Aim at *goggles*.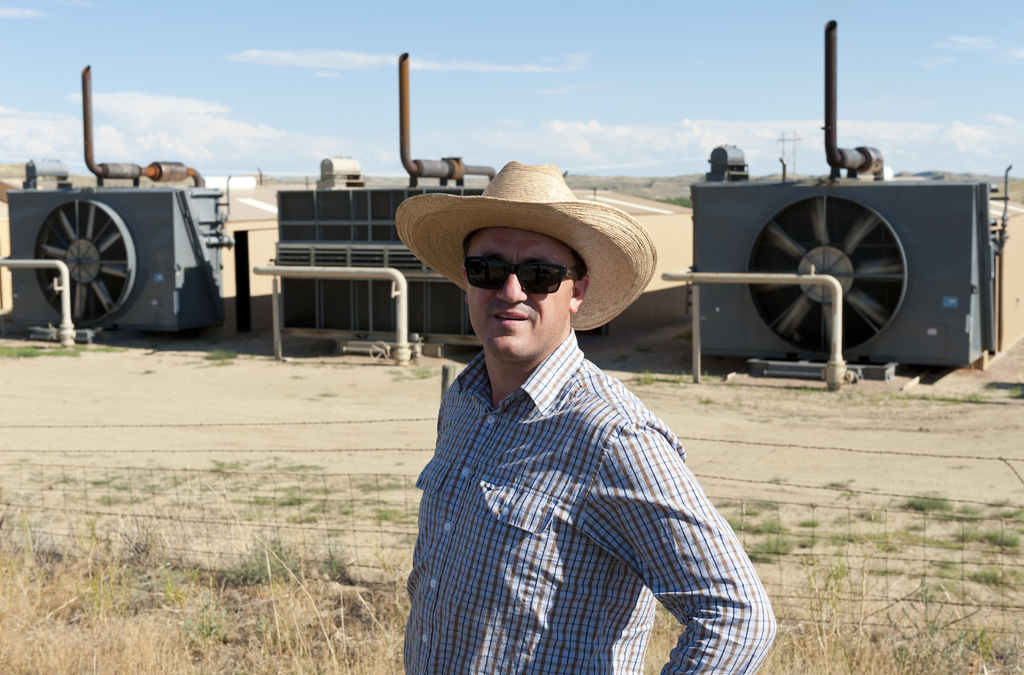
Aimed at 447:249:594:304.
